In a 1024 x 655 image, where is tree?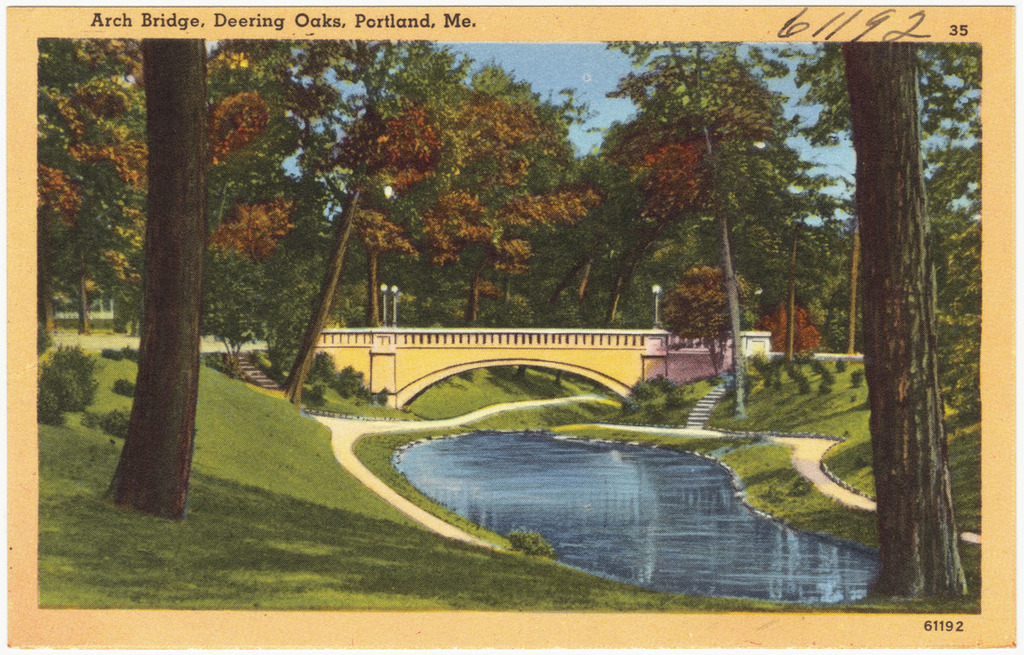
(550, 46, 812, 323).
